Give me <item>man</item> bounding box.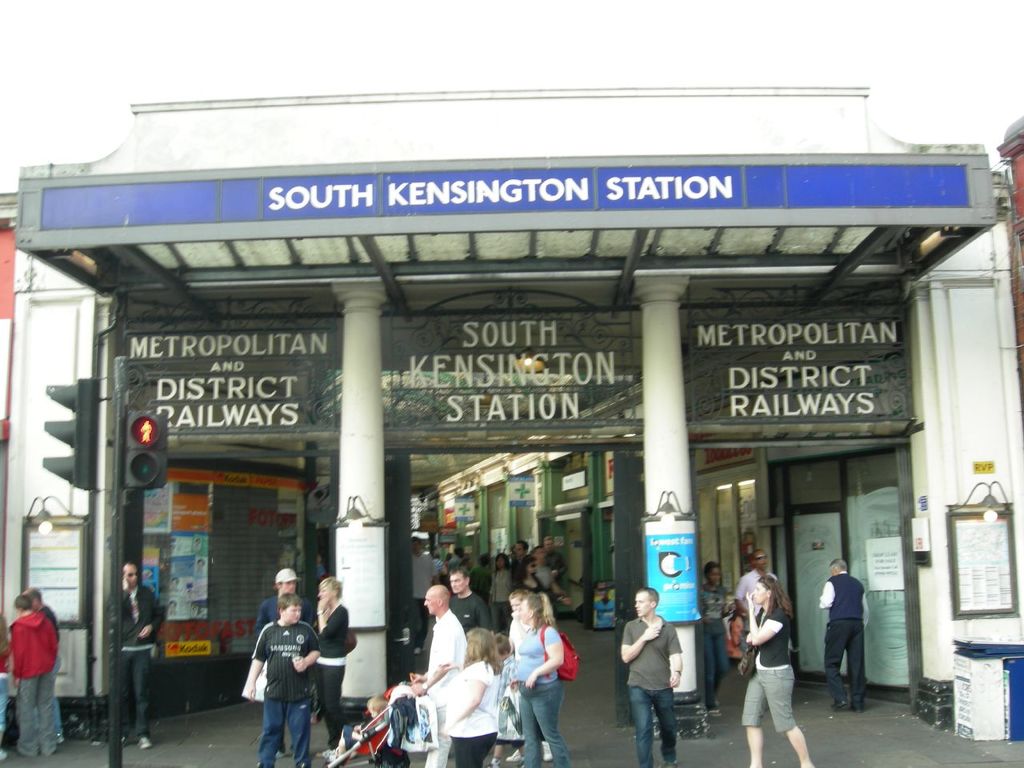
bbox=(123, 562, 166, 751).
